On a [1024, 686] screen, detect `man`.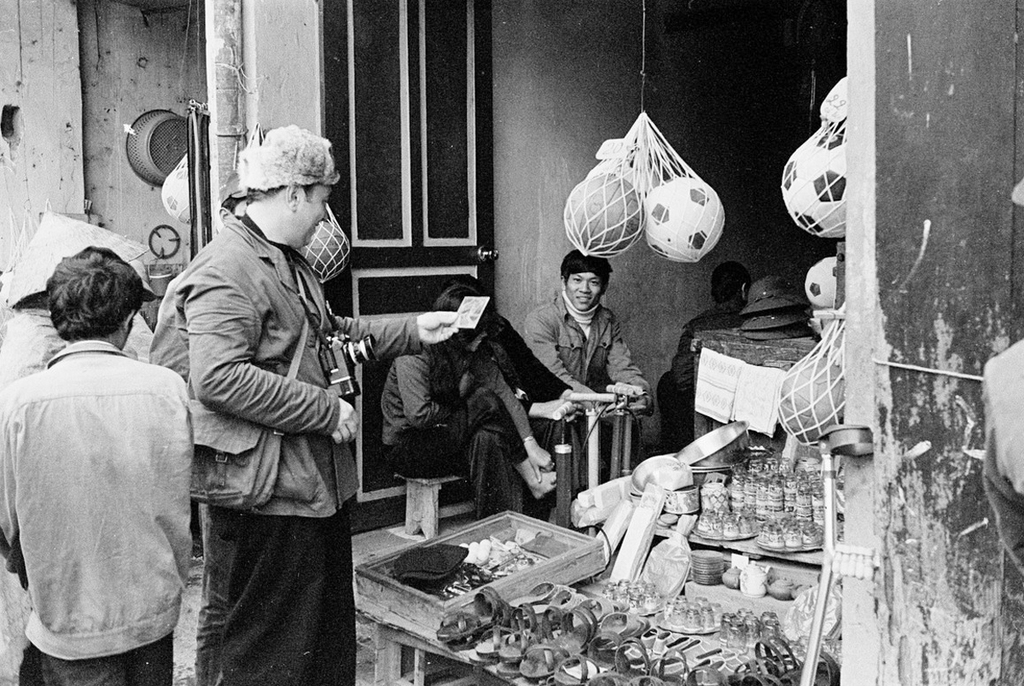
left=0, top=248, right=196, bottom=685.
